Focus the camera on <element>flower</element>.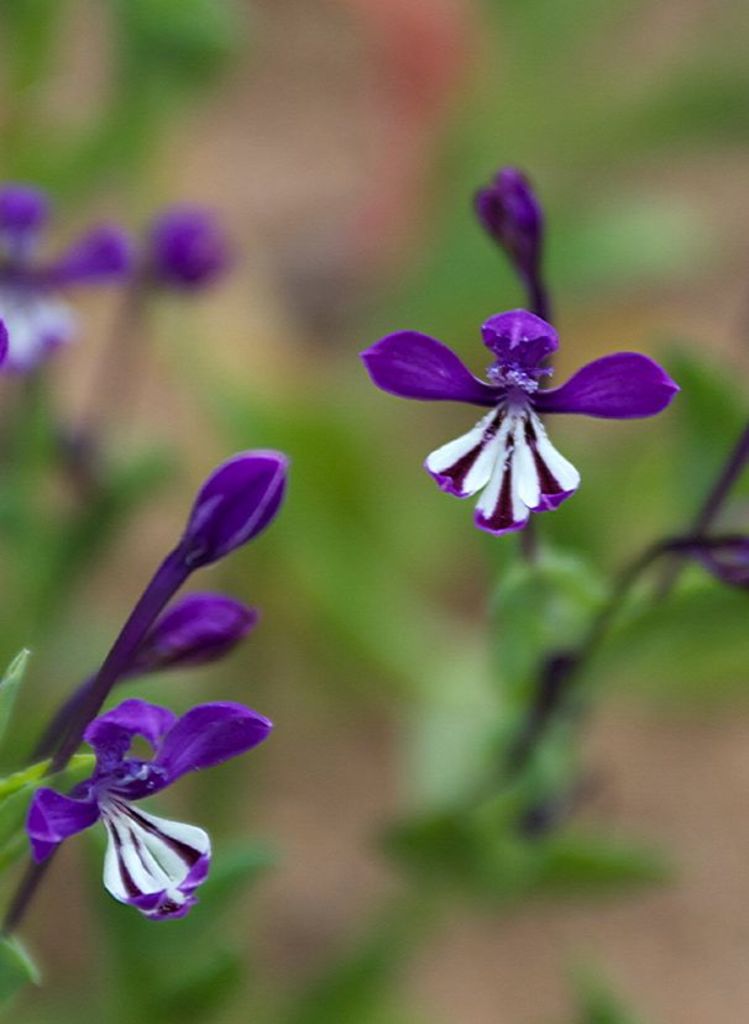
Focus region: [x1=35, y1=446, x2=298, y2=781].
